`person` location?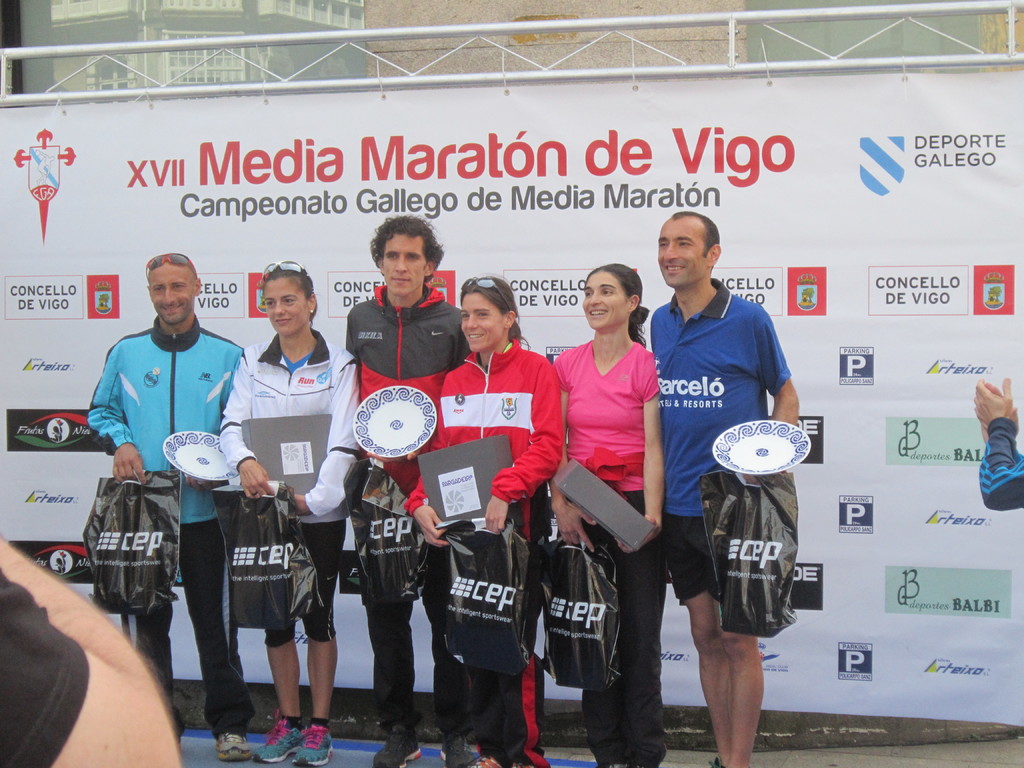
x1=646 y1=203 x2=797 y2=767
